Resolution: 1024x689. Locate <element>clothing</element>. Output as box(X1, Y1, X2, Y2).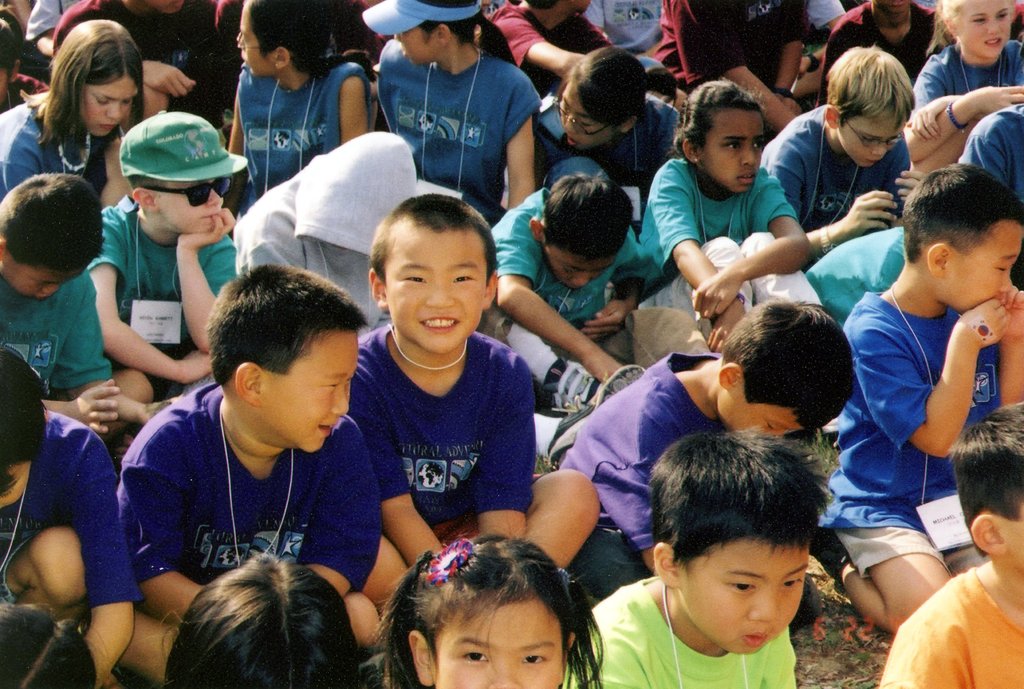
box(379, 34, 526, 215).
